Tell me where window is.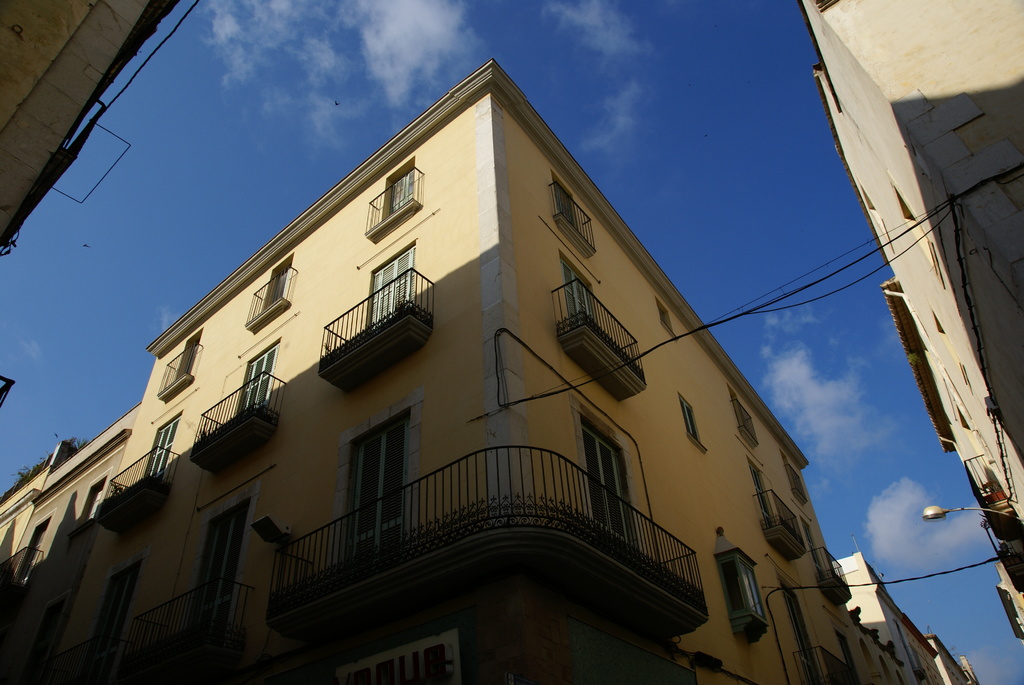
window is at select_region(141, 421, 173, 484).
